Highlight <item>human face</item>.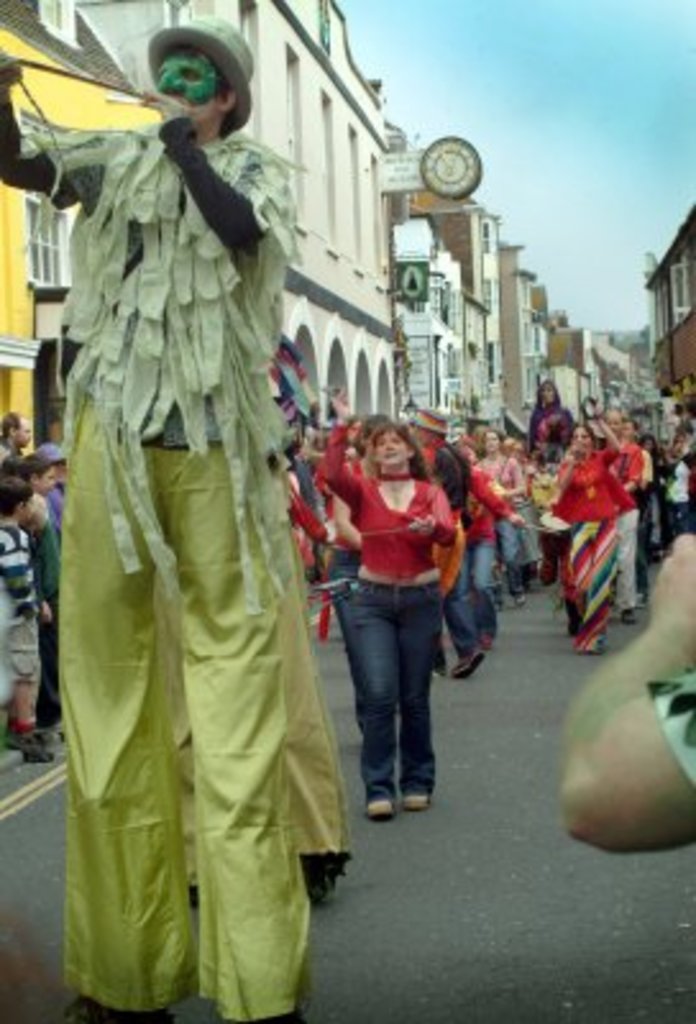
Highlighted region: x1=154 y1=46 x2=225 y2=123.
